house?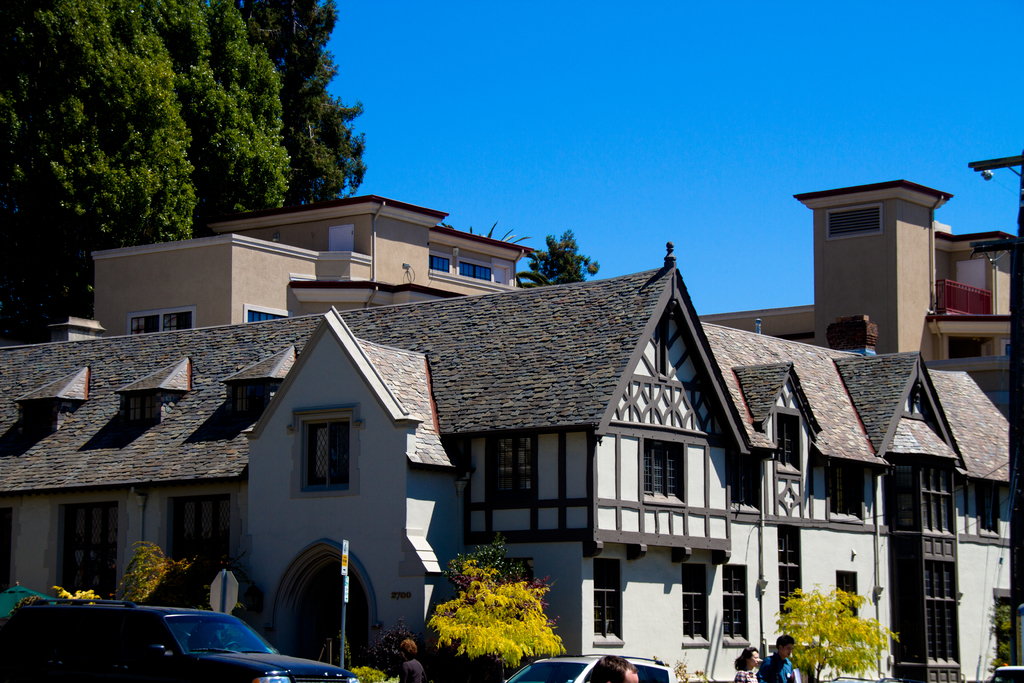
(x1=4, y1=257, x2=1023, y2=682)
